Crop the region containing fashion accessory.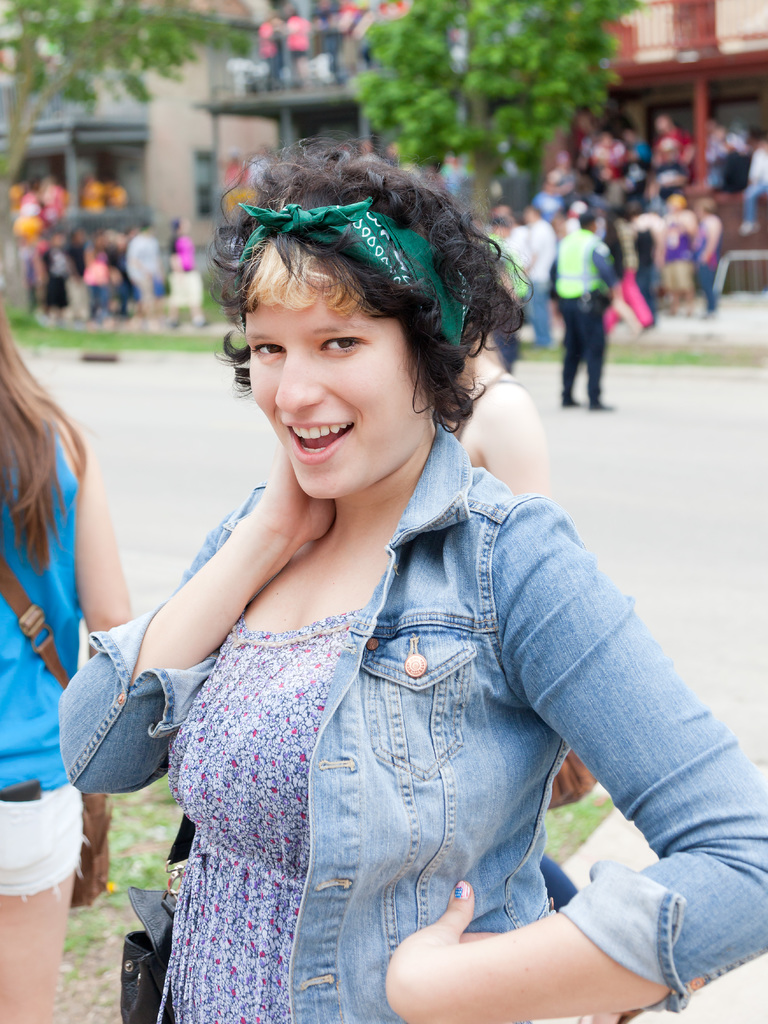
Crop region: pyautogui.locateOnScreen(235, 200, 474, 347).
